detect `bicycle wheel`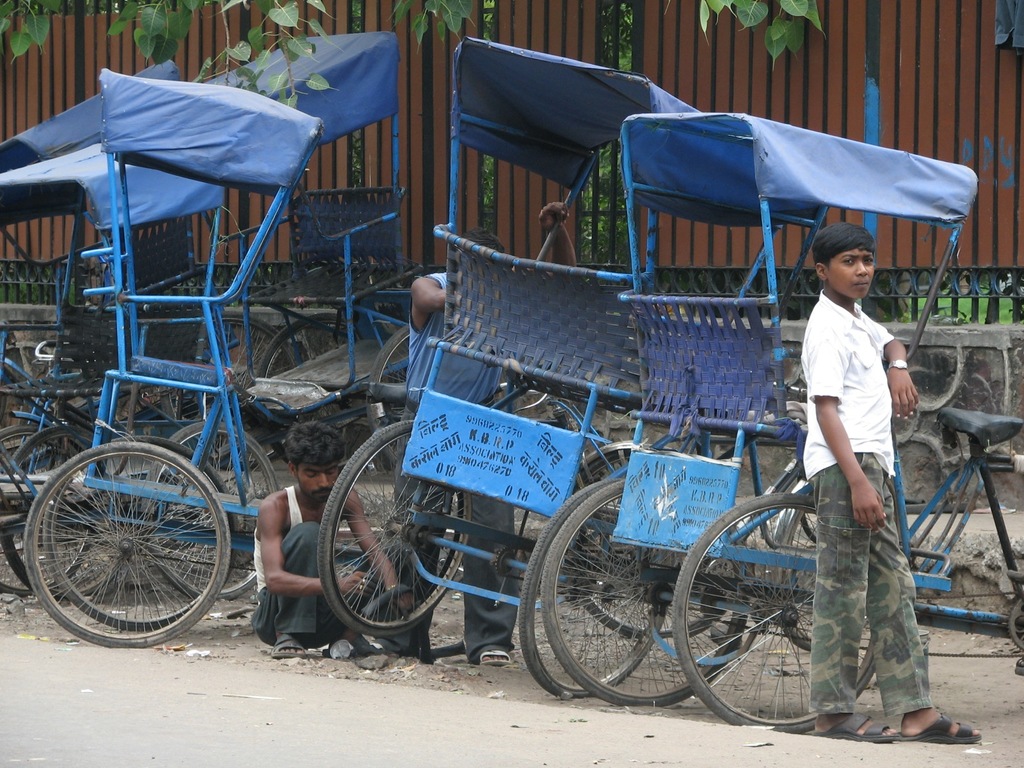
detection(305, 417, 474, 641)
